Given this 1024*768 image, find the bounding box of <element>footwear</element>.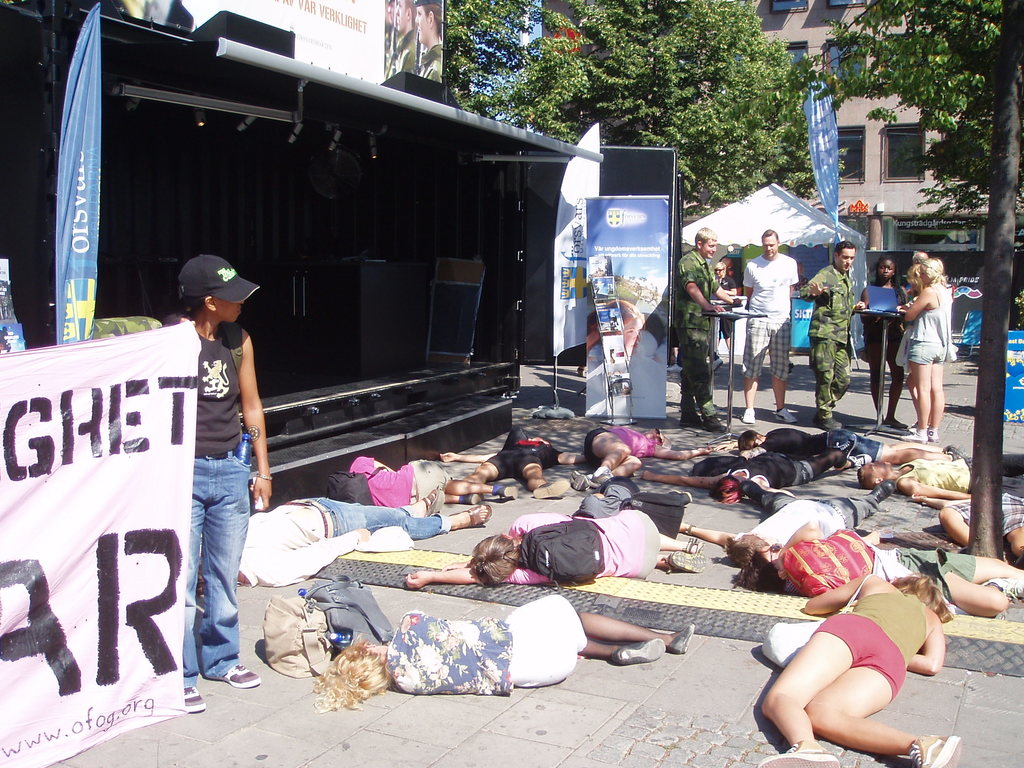
983/580/1023/604.
